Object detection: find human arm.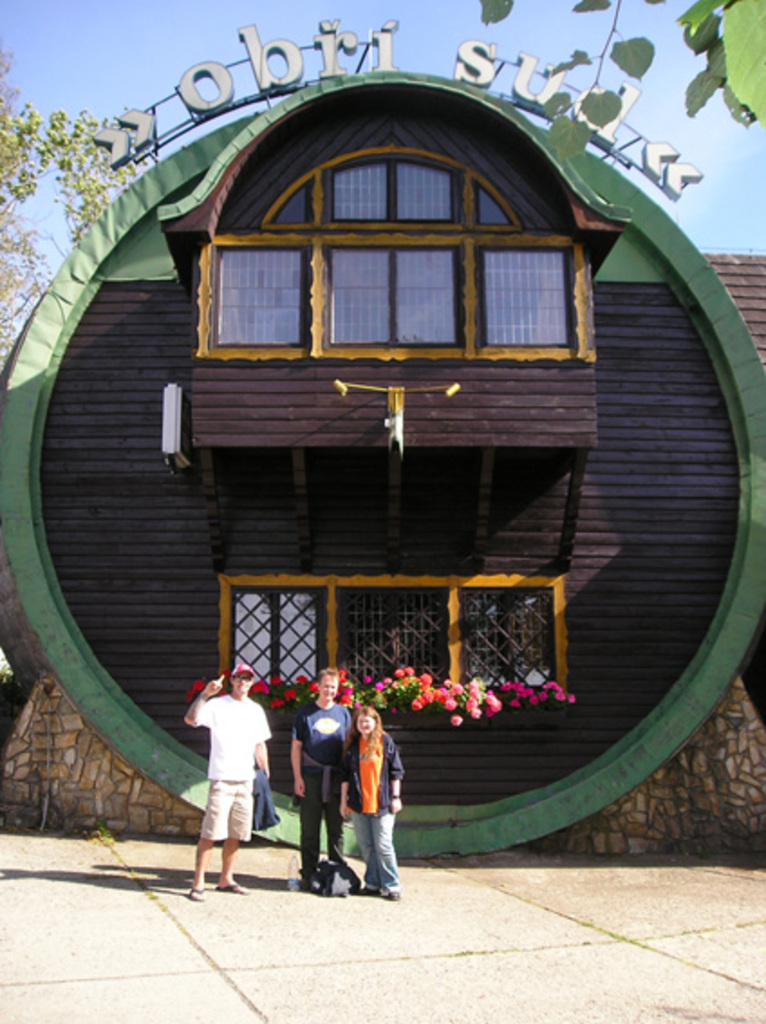
<region>392, 740, 405, 815</region>.
